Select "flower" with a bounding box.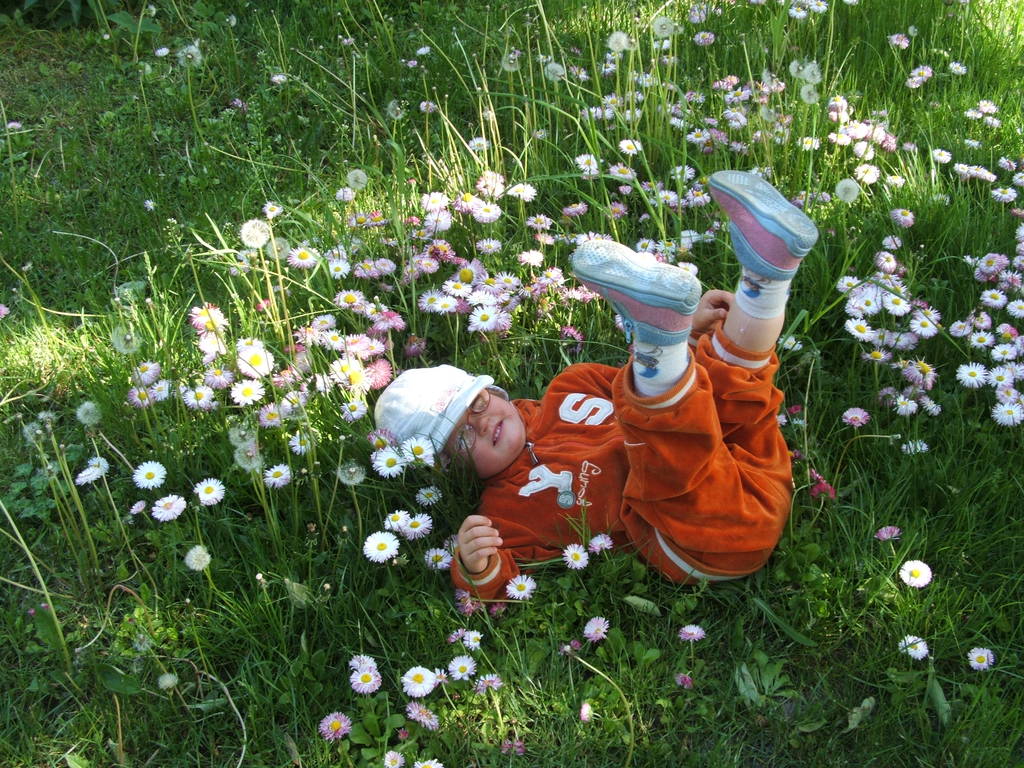
[left=386, top=748, right=401, bottom=767].
